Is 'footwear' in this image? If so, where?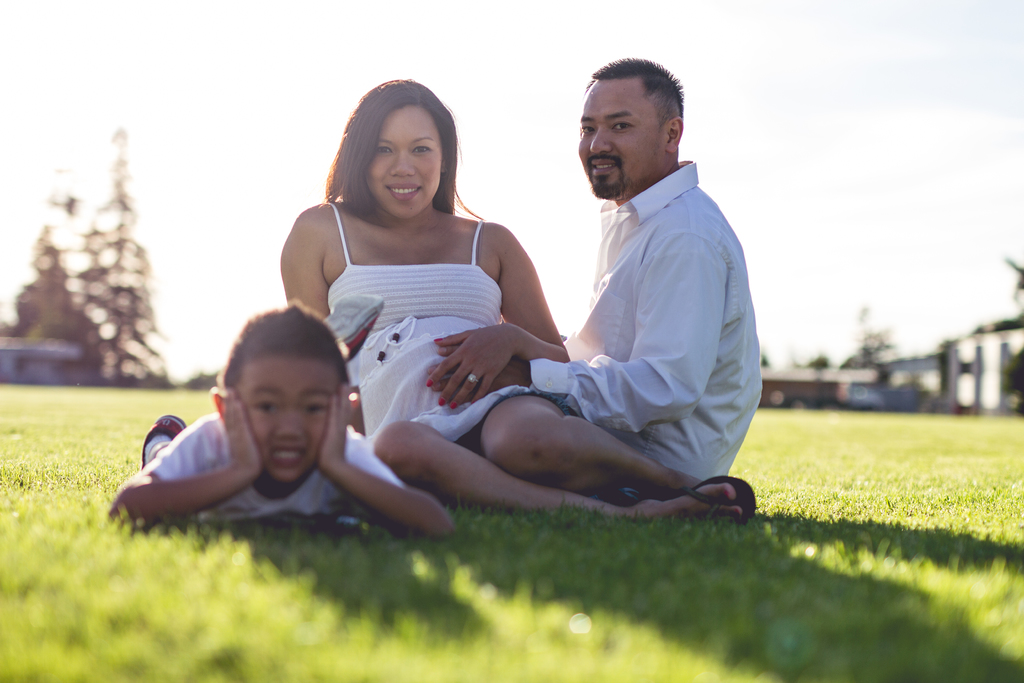
Yes, at (left=646, top=468, right=692, bottom=495).
